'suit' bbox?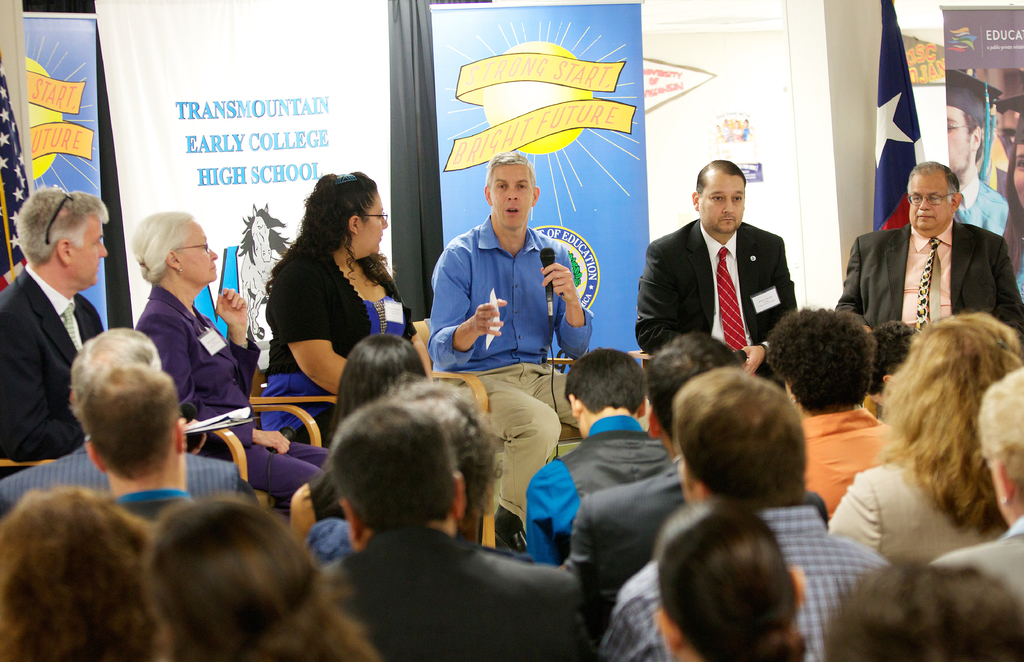
<bbox>134, 286, 328, 522</bbox>
